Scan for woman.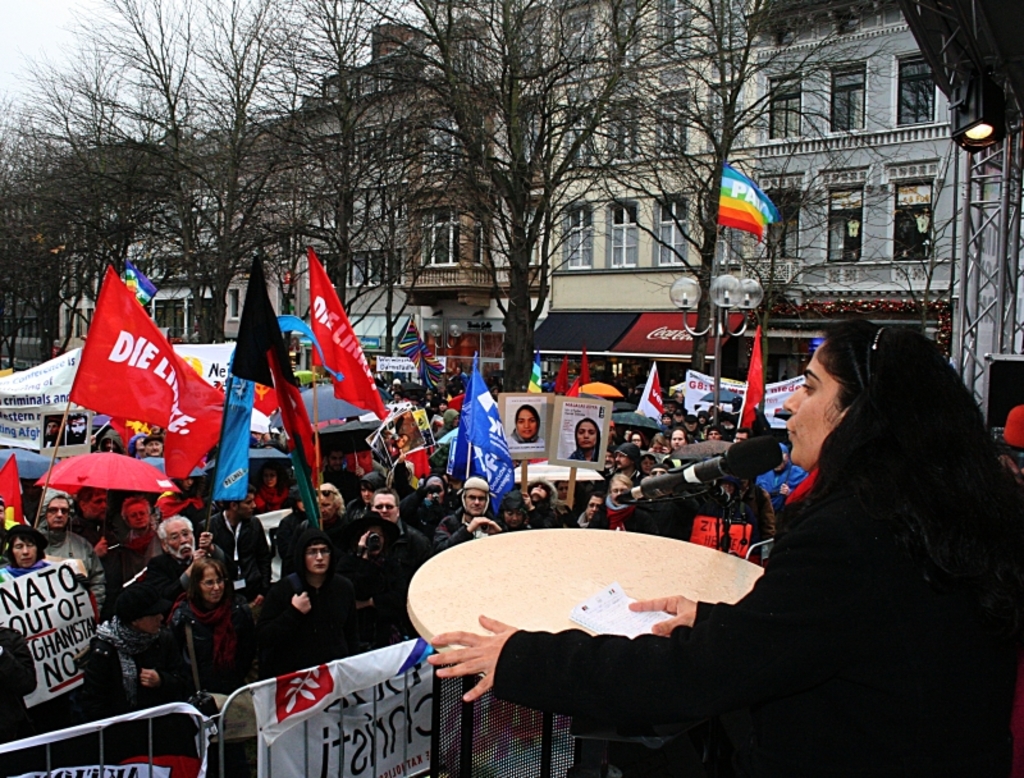
Scan result: 412 472 454 527.
